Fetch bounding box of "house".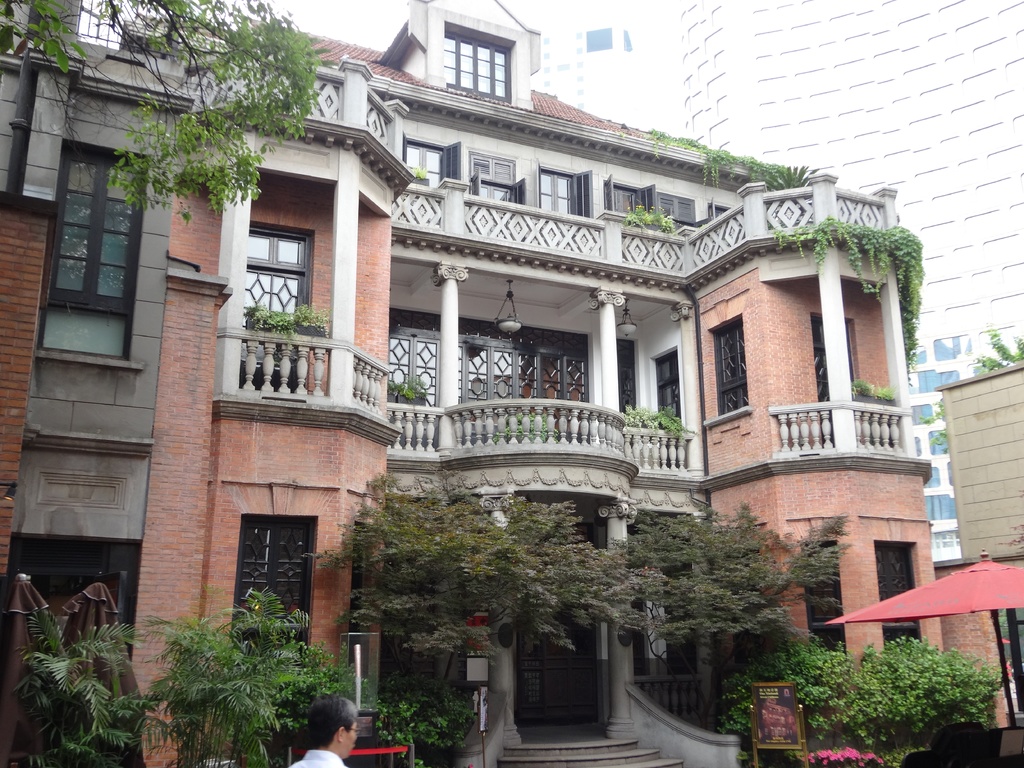
Bbox: [x1=931, y1=356, x2=1023, y2=572].
